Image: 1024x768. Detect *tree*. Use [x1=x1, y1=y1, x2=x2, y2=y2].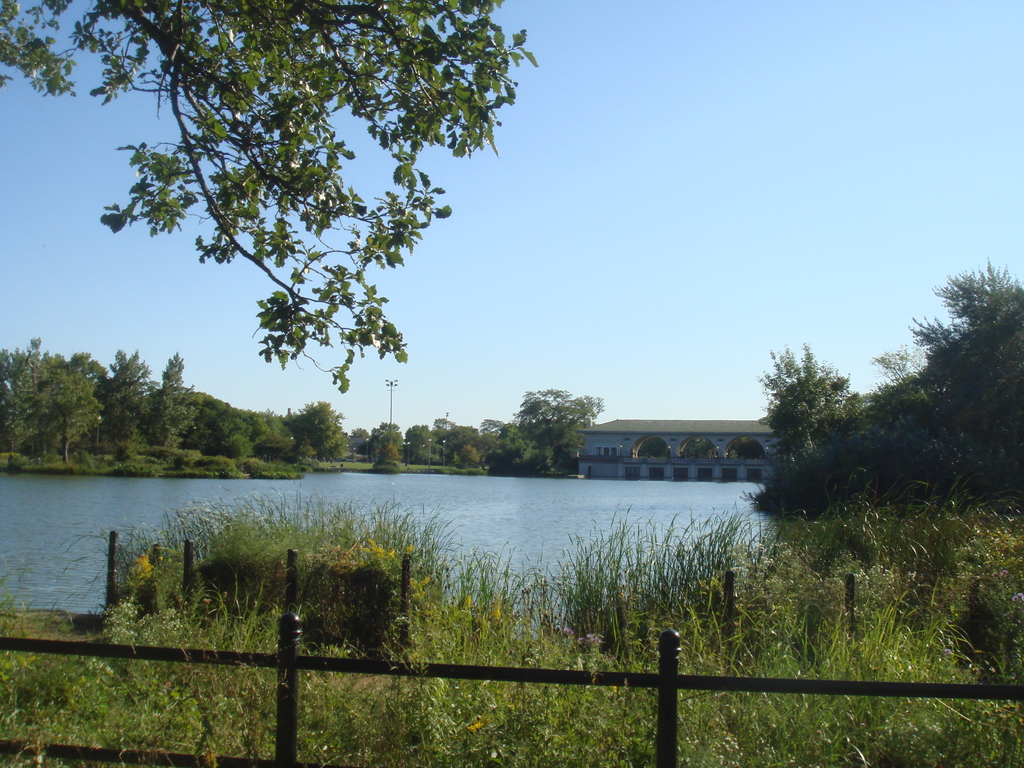
[x1=0, y1=0, x2=532, y2=389].
